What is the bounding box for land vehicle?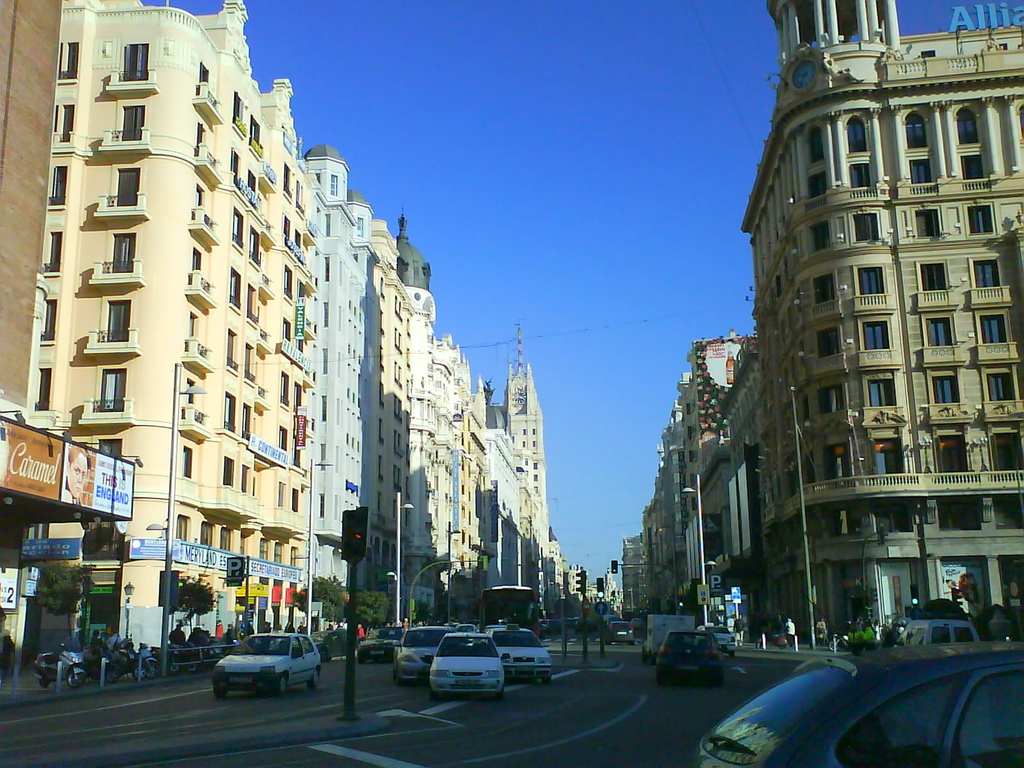
<region>451, 620, 474, 633</region>.
